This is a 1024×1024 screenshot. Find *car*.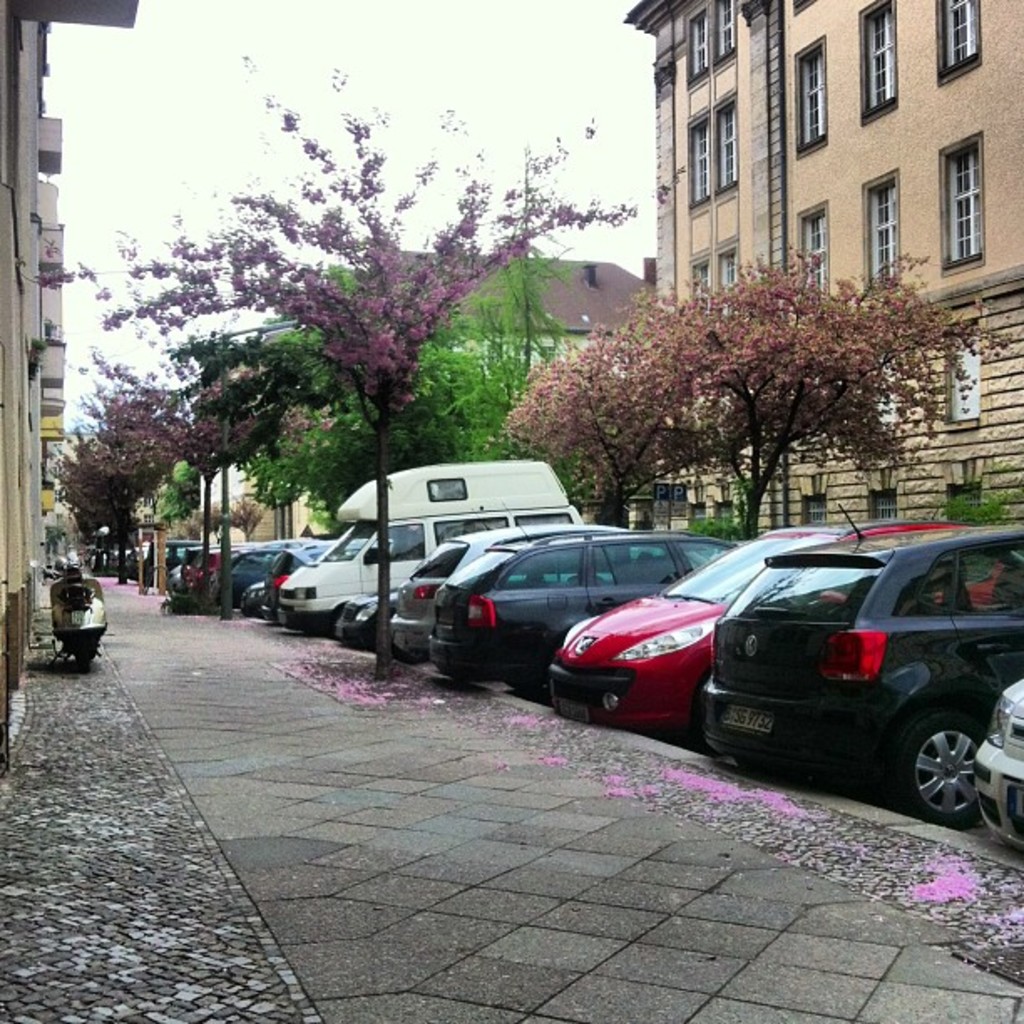
Bounding box: box(428, 504, 731, 696).
